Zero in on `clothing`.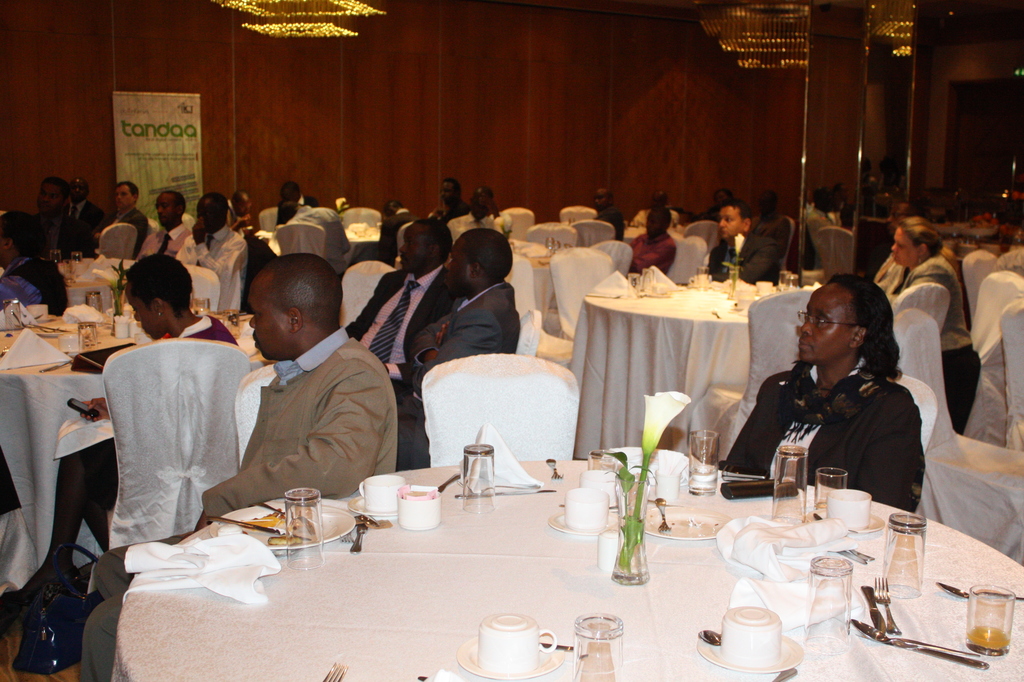
Zeroed in: left=704, top=227, right=790, bottom=290.
